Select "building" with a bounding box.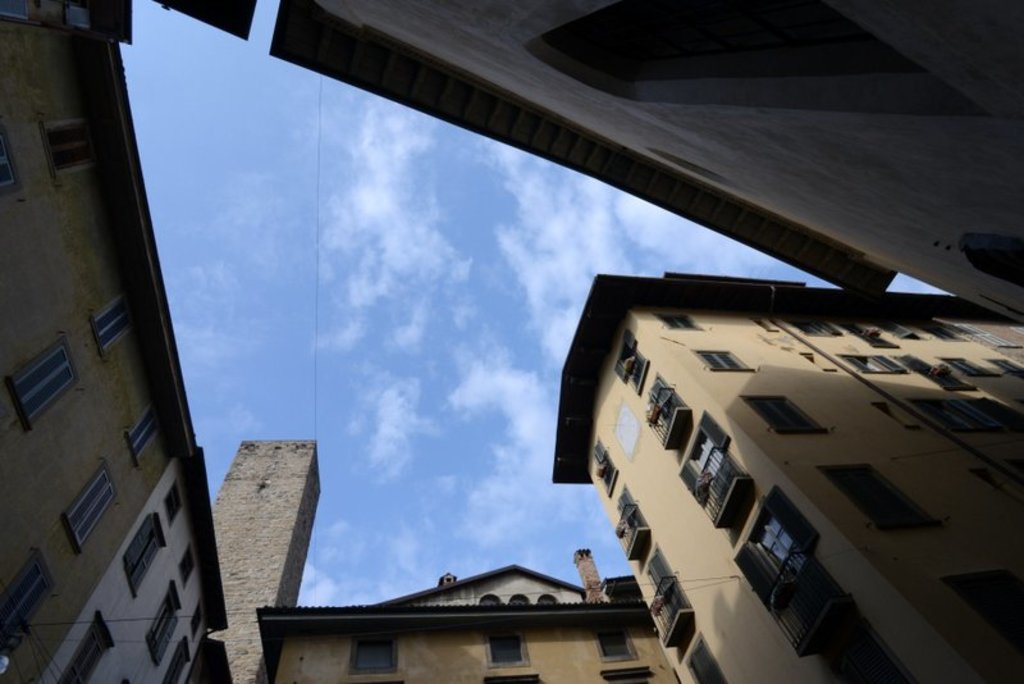
x1=550 y1=264 x2=1023 y2=683.
